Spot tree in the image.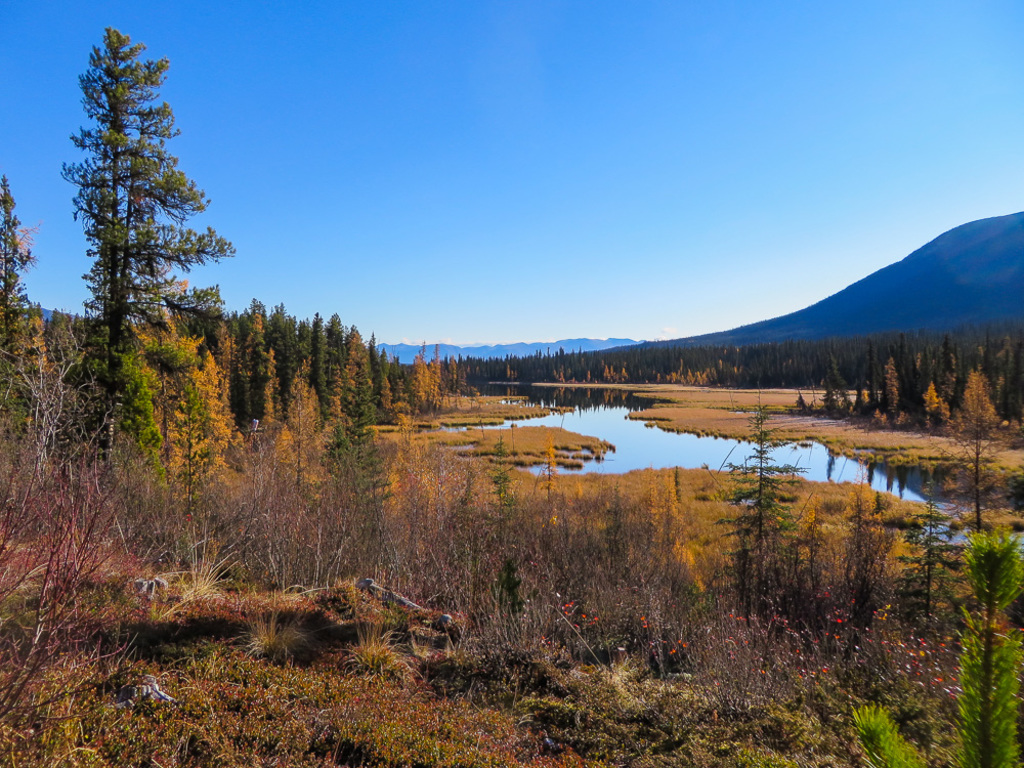
tree found at select_region(708, 390, 826, 610).
